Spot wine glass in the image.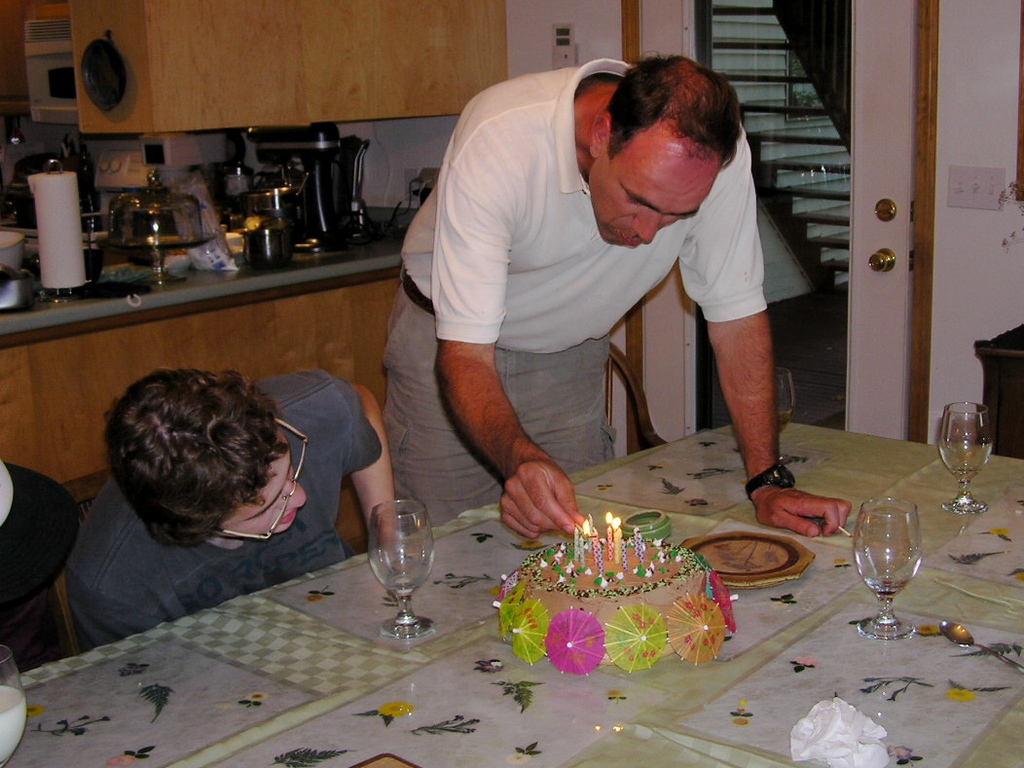
wine glass found at [left=855, top=497, right=922, bottom=640].
